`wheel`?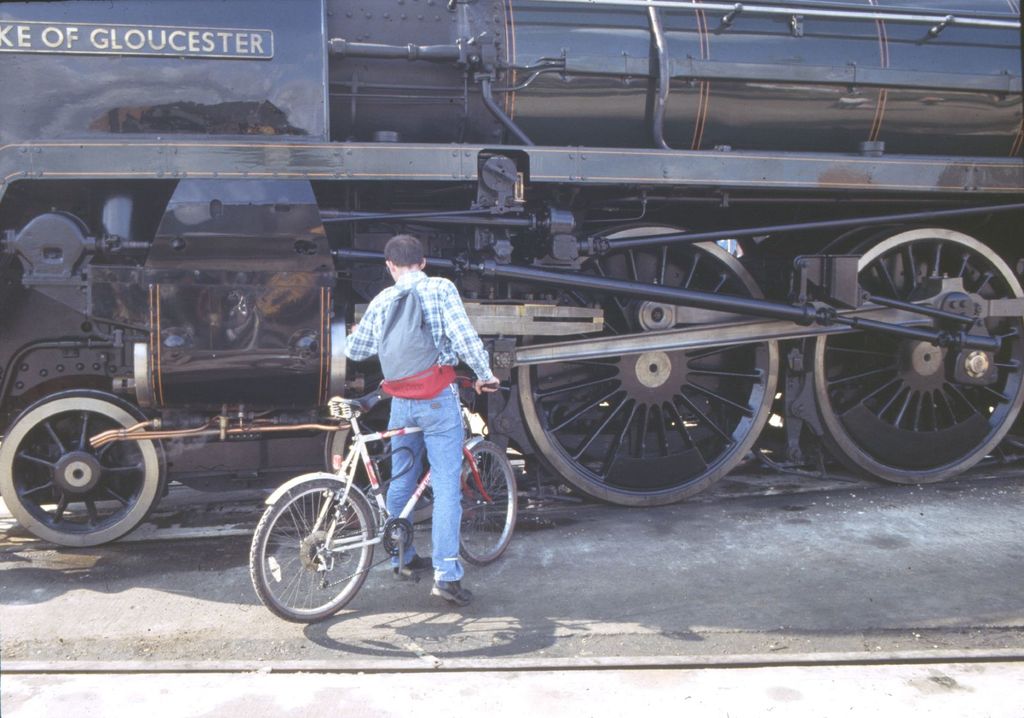
322 379 474 525
